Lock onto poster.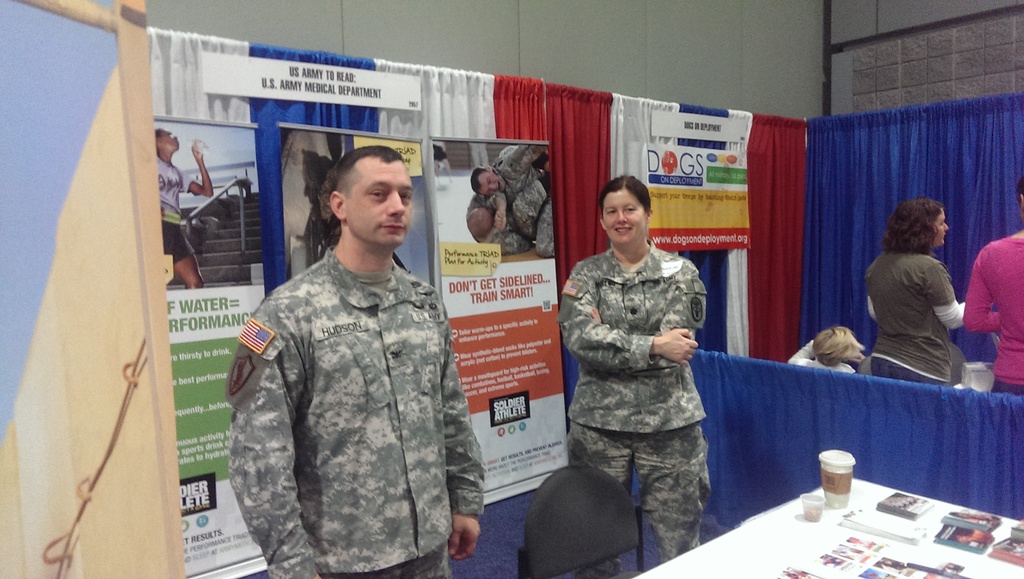
Locked: box(640, 142, 750, 251).
